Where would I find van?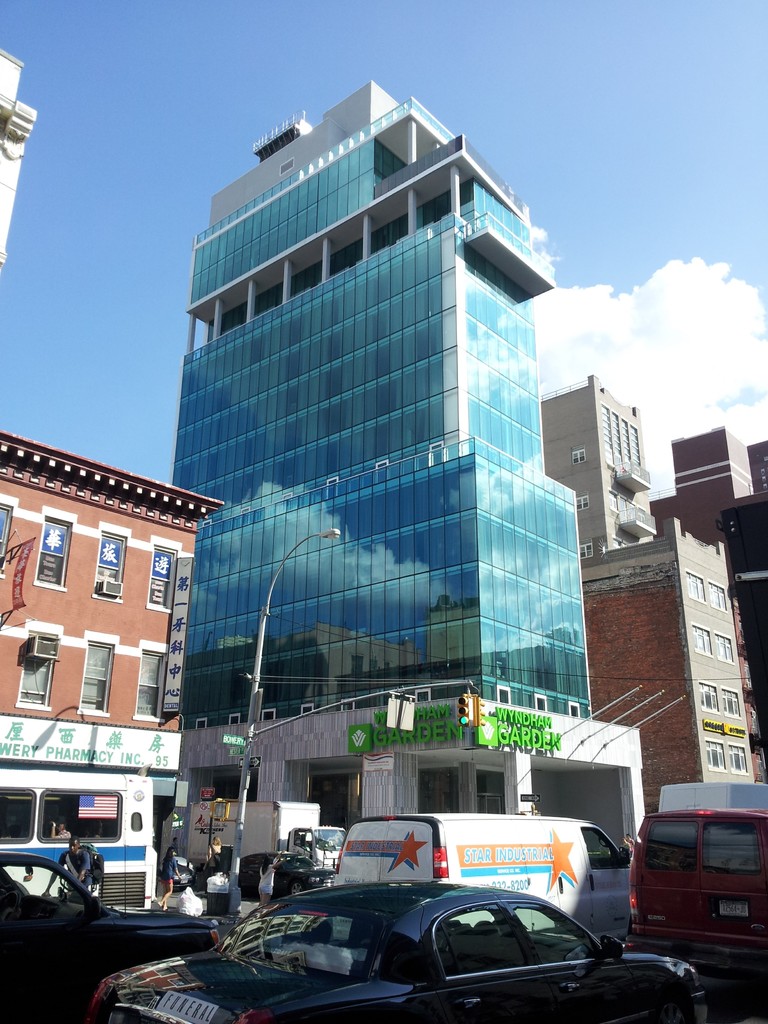
At BBox(629, 803, 767, 977).
